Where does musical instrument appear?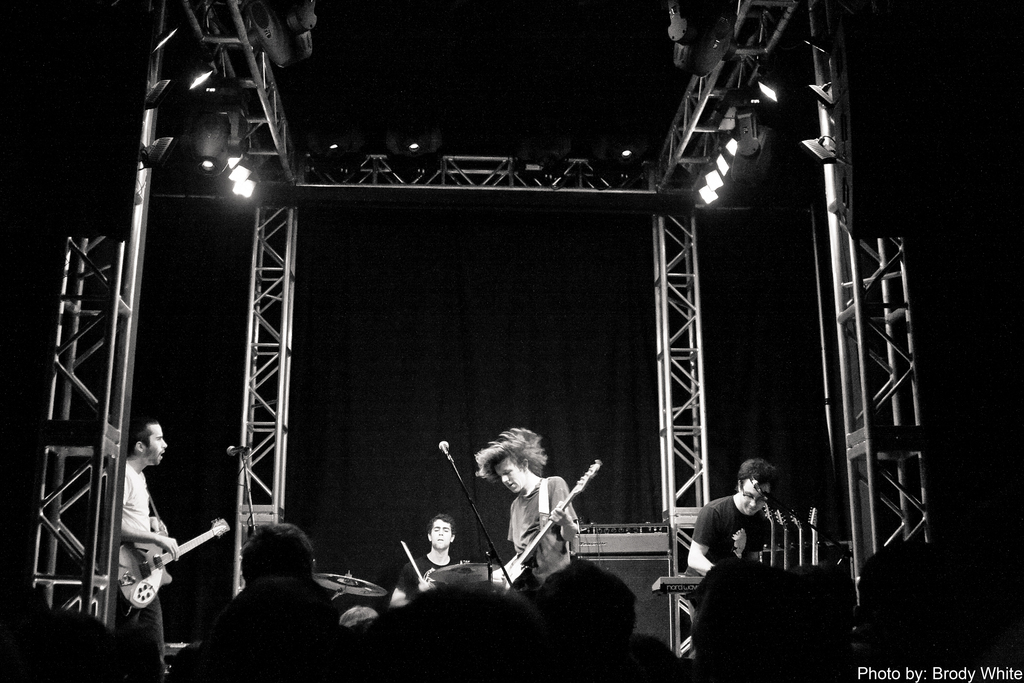
Appears at bbox=[430, 559, 505, 593].
